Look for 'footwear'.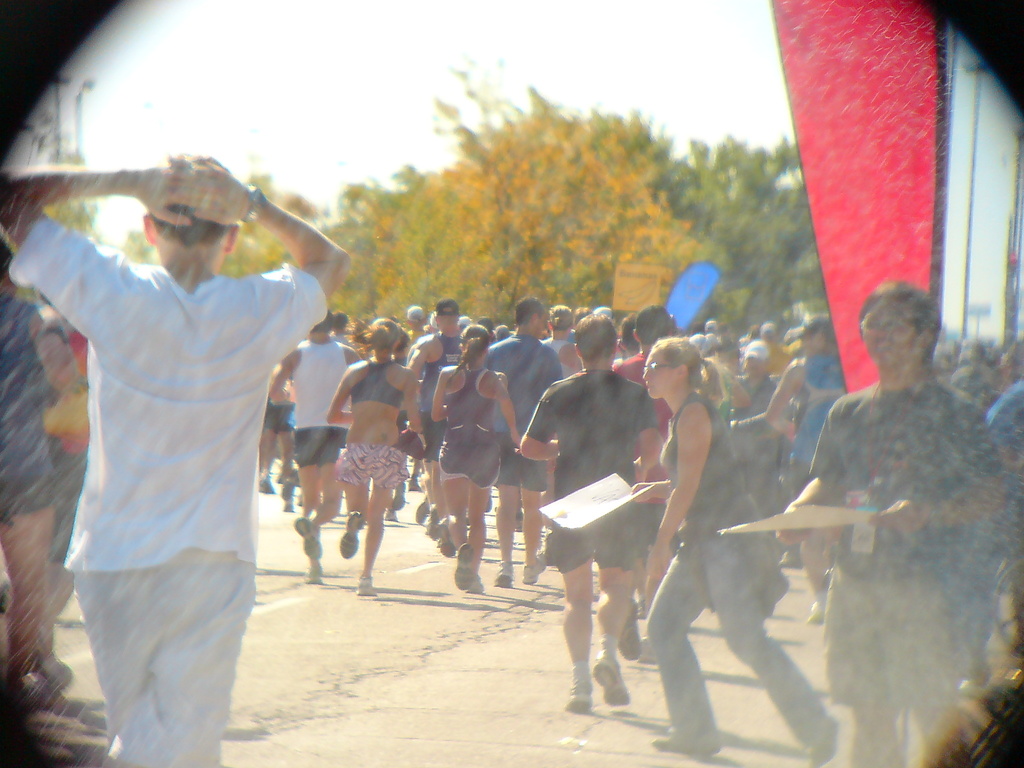
Found: [left=804, top=716, right=836, bottom=767].
